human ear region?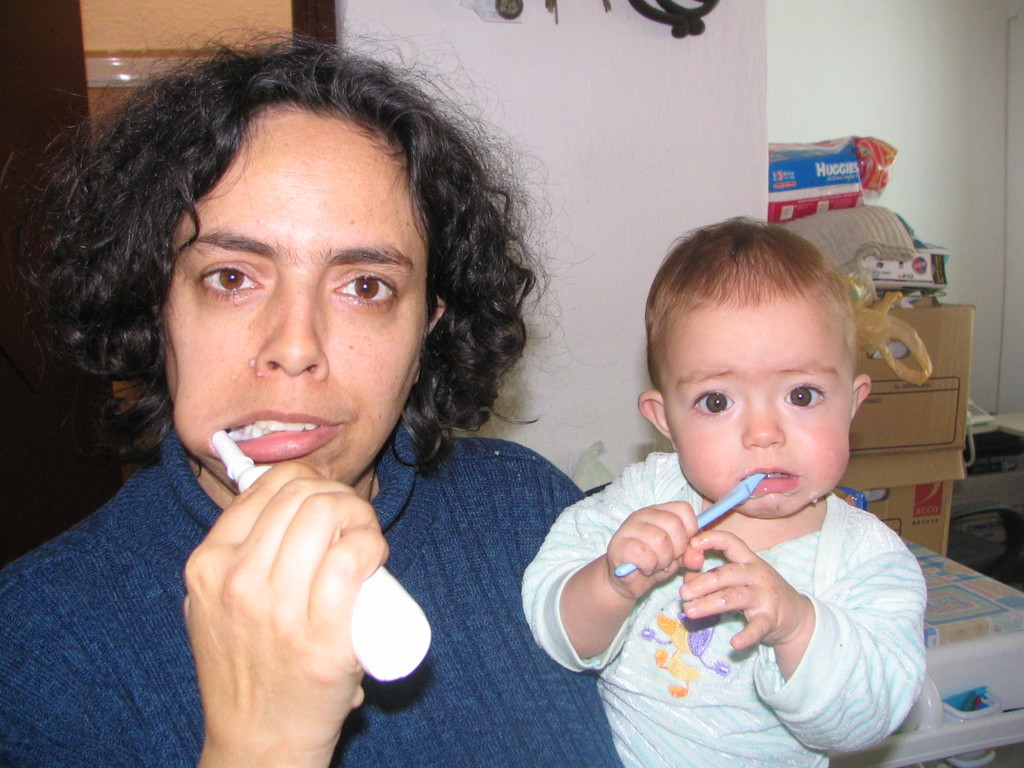
BBox(636, 390, 673, 447)
